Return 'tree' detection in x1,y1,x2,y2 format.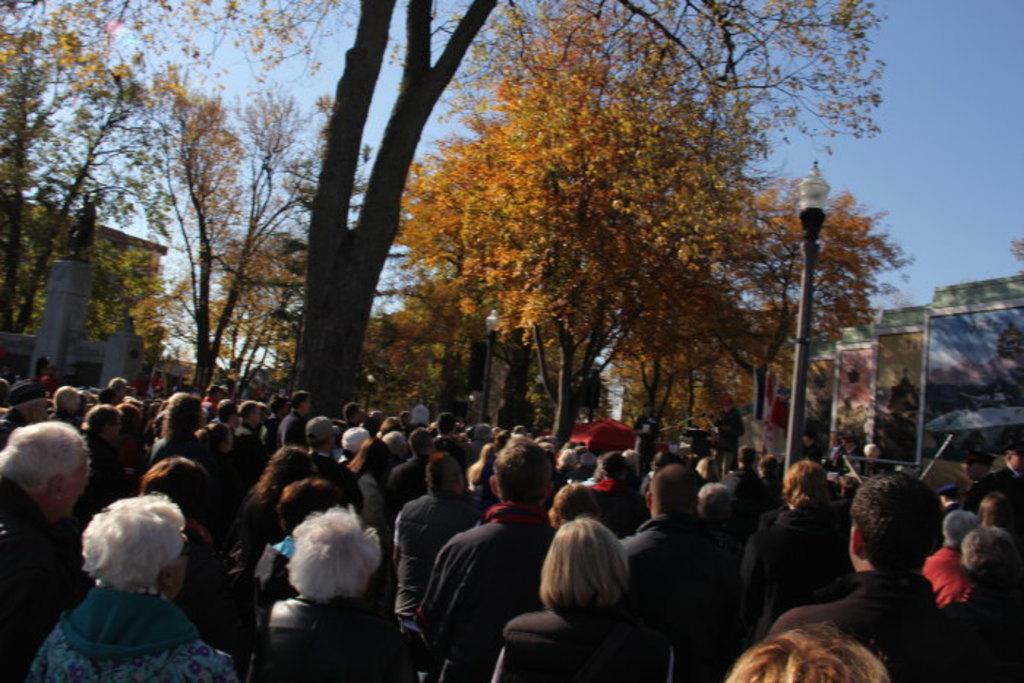
396,309,434,424.
